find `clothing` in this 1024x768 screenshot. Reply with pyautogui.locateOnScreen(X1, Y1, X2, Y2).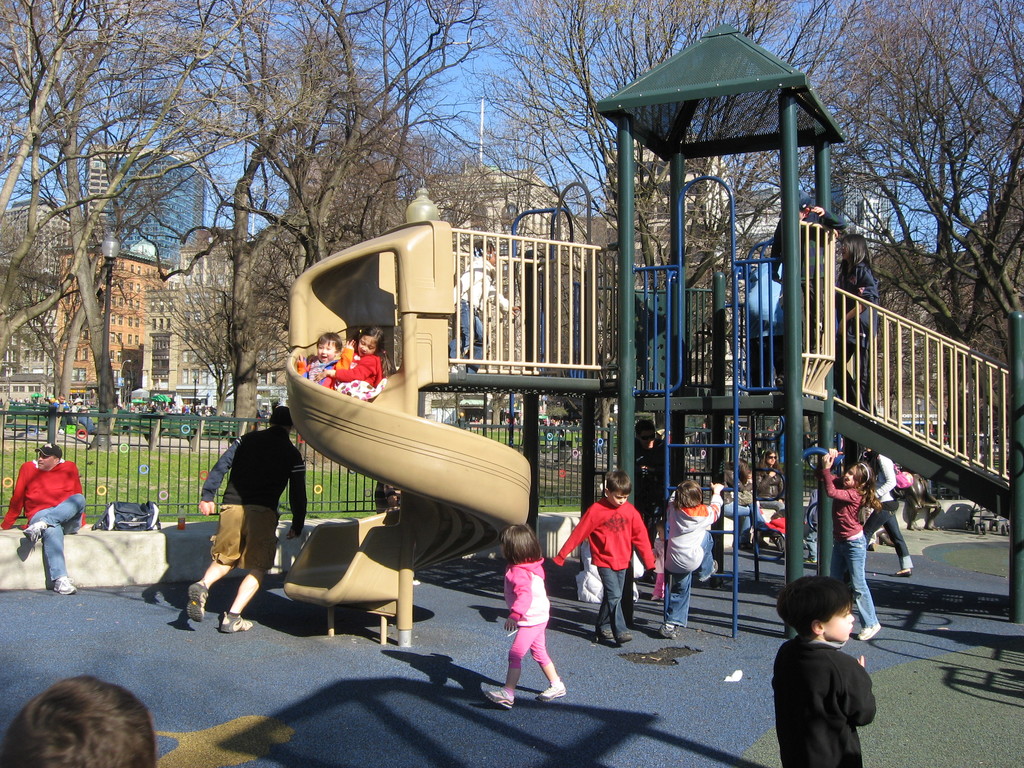
pyautogui.locateOnScreen(755, 468, 788, 516).
